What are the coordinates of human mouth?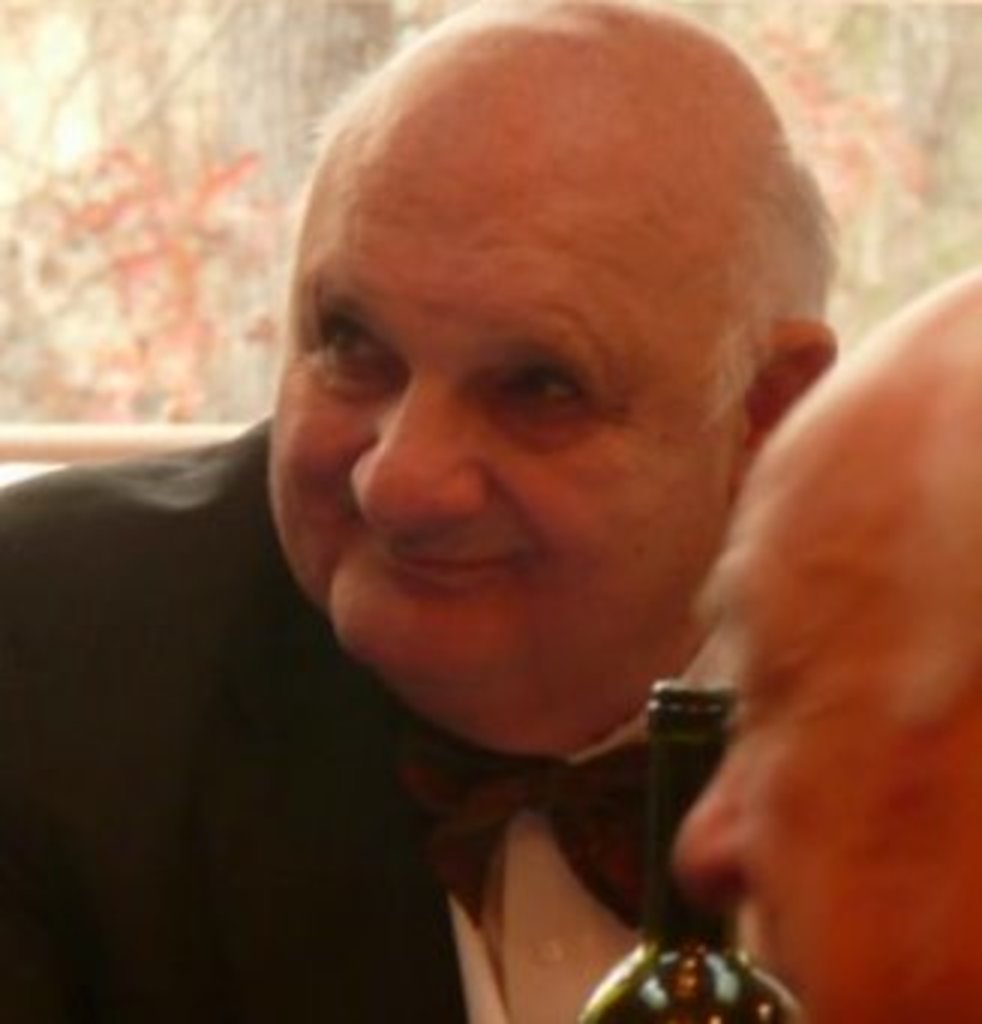
351 526 544 598.
